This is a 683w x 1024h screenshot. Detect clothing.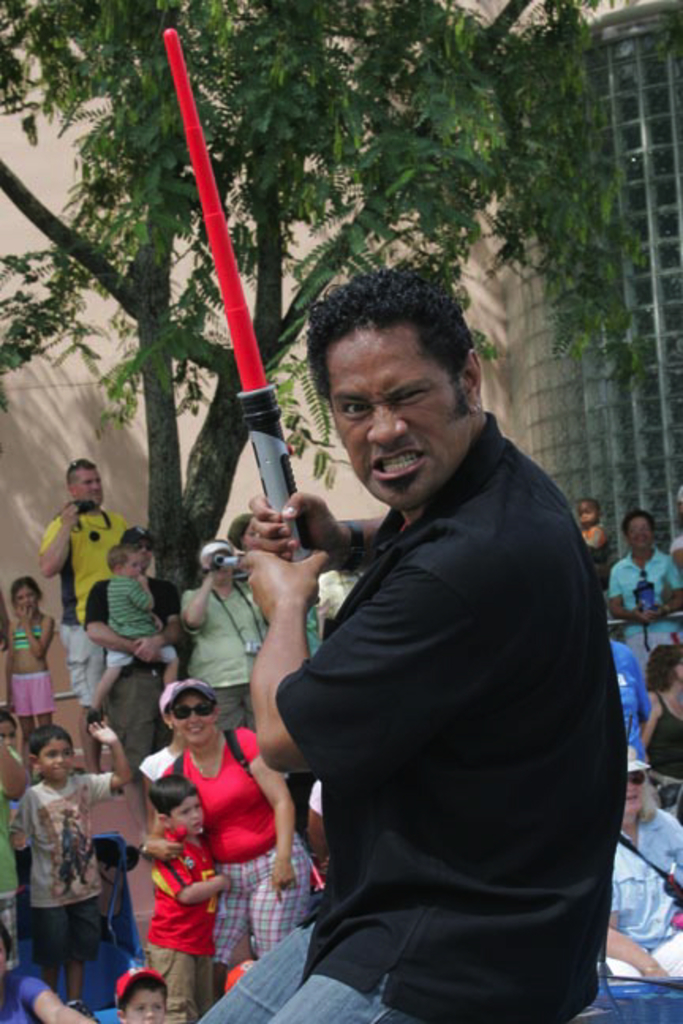
x1=610, y1=635, x2=656, y2=781.
